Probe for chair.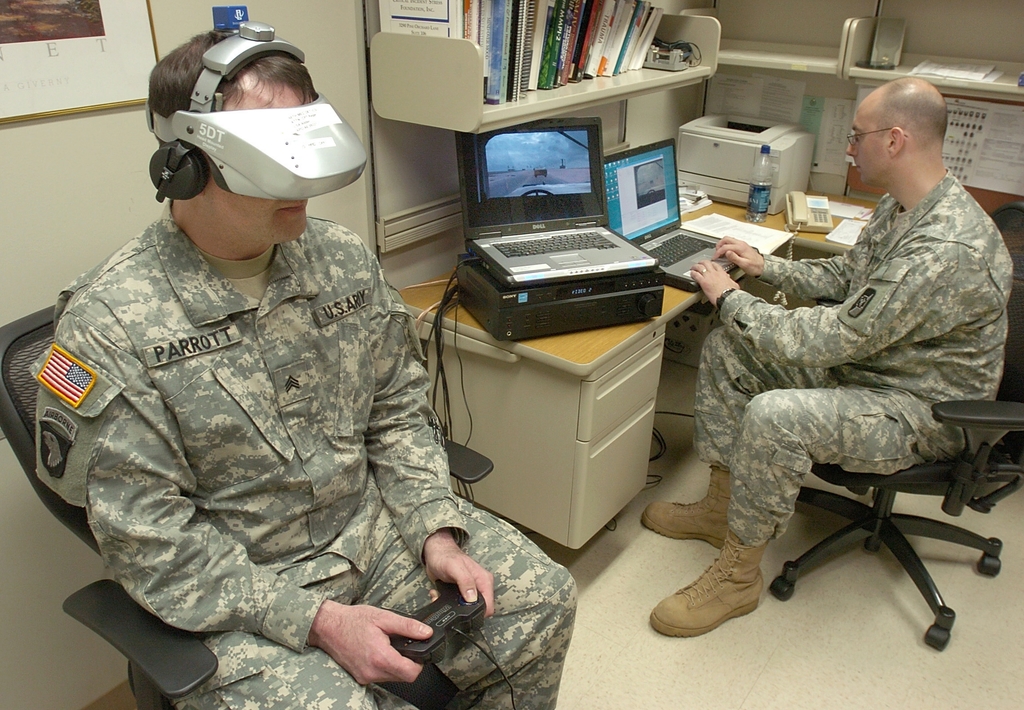
Probe result: detection(766, 202, 1023, 654).
